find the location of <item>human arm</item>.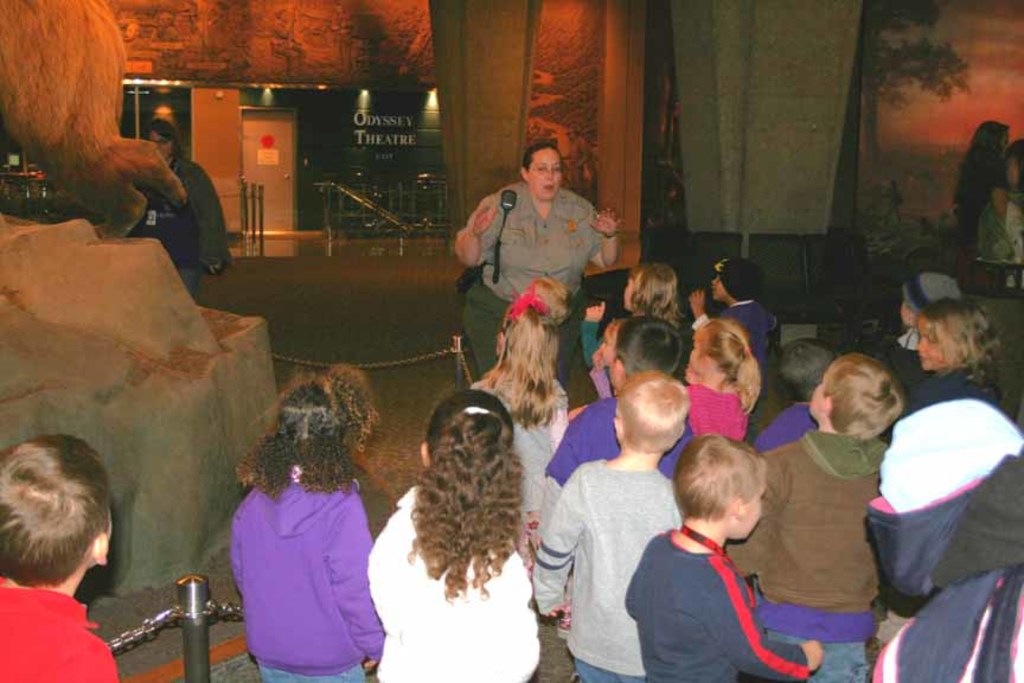
Location: 587:343:619:398.
